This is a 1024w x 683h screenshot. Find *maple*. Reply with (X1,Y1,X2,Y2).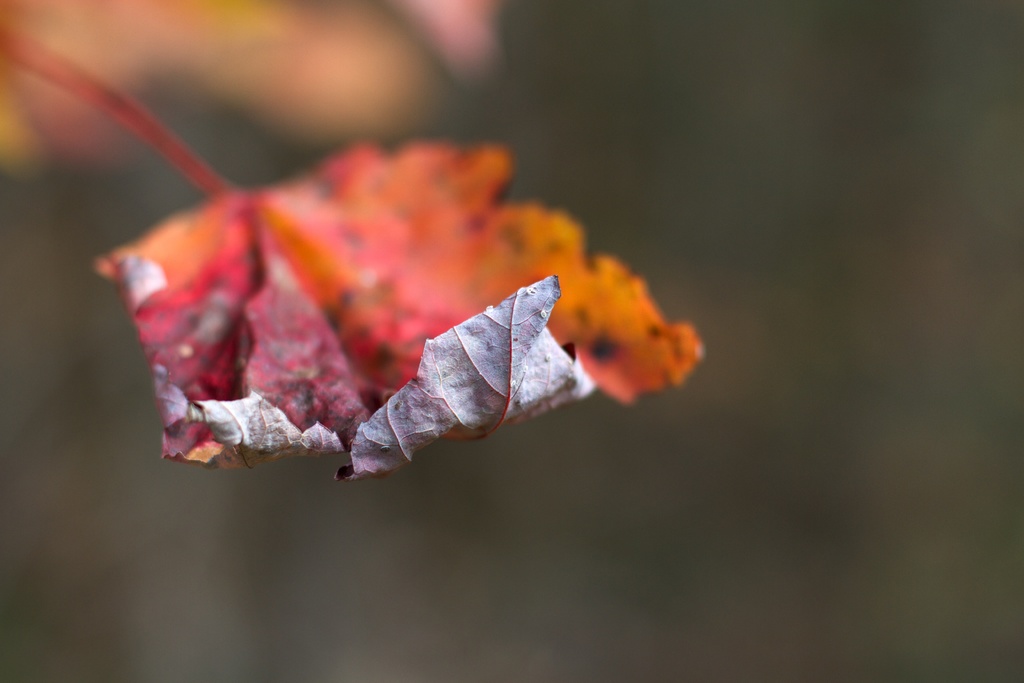
(0,0,700,482).
